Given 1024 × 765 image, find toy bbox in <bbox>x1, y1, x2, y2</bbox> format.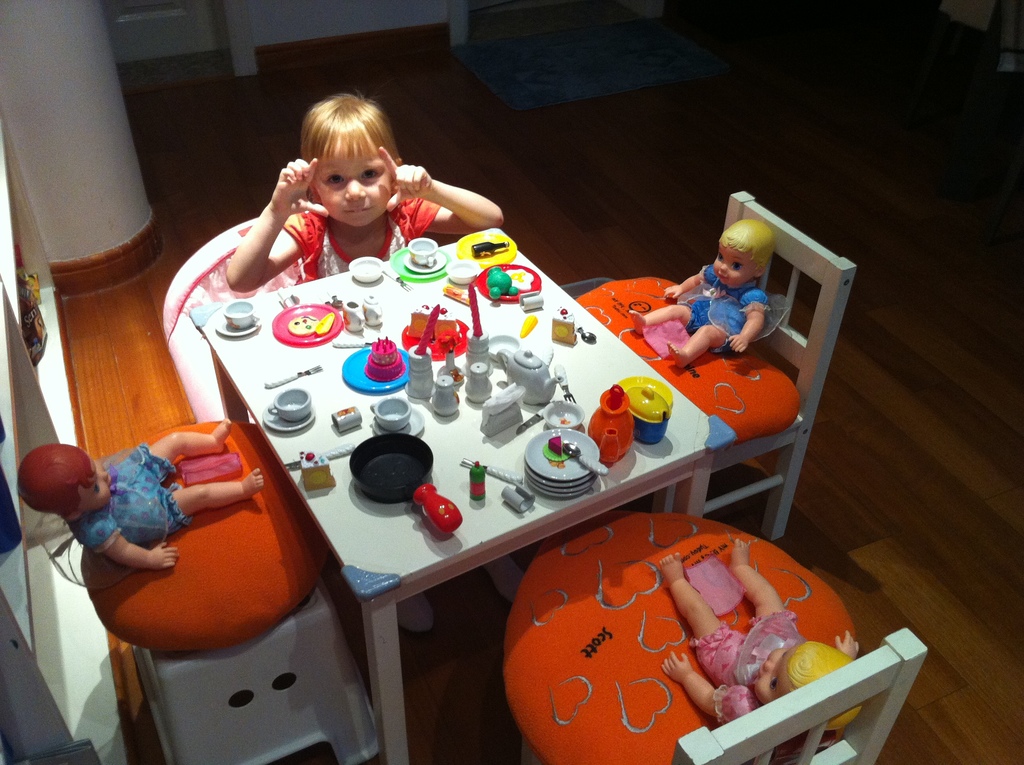
<bbox>547, 387, 587, 437</bbox>.
